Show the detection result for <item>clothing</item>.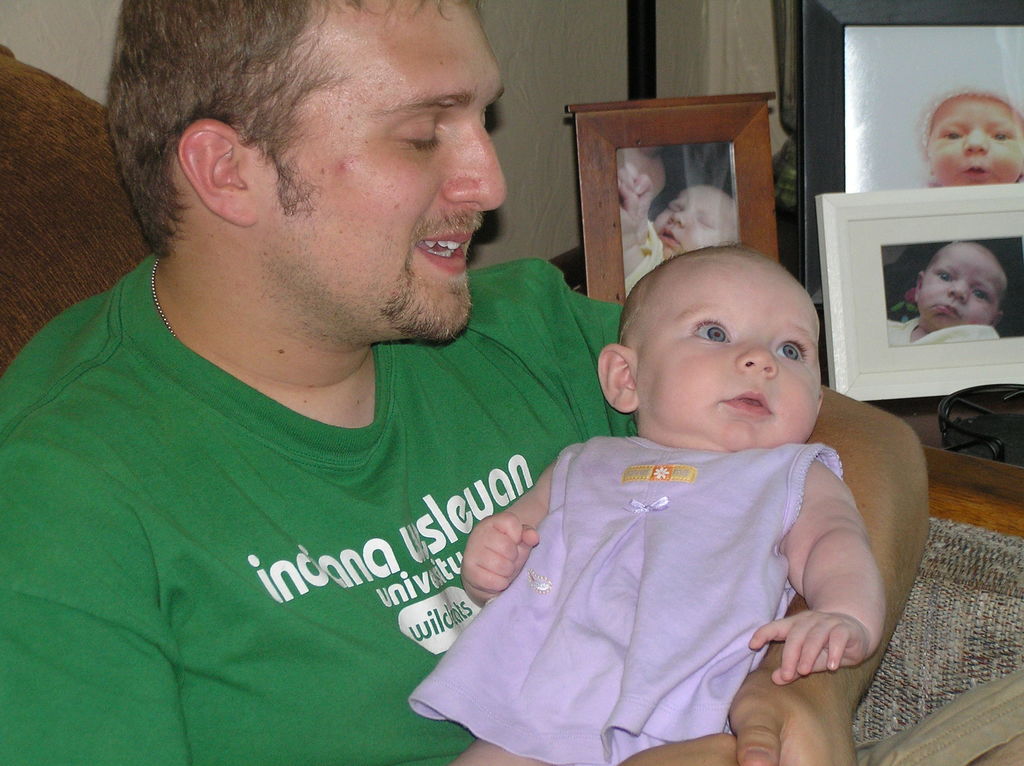
(891, 312, 999, 351).
